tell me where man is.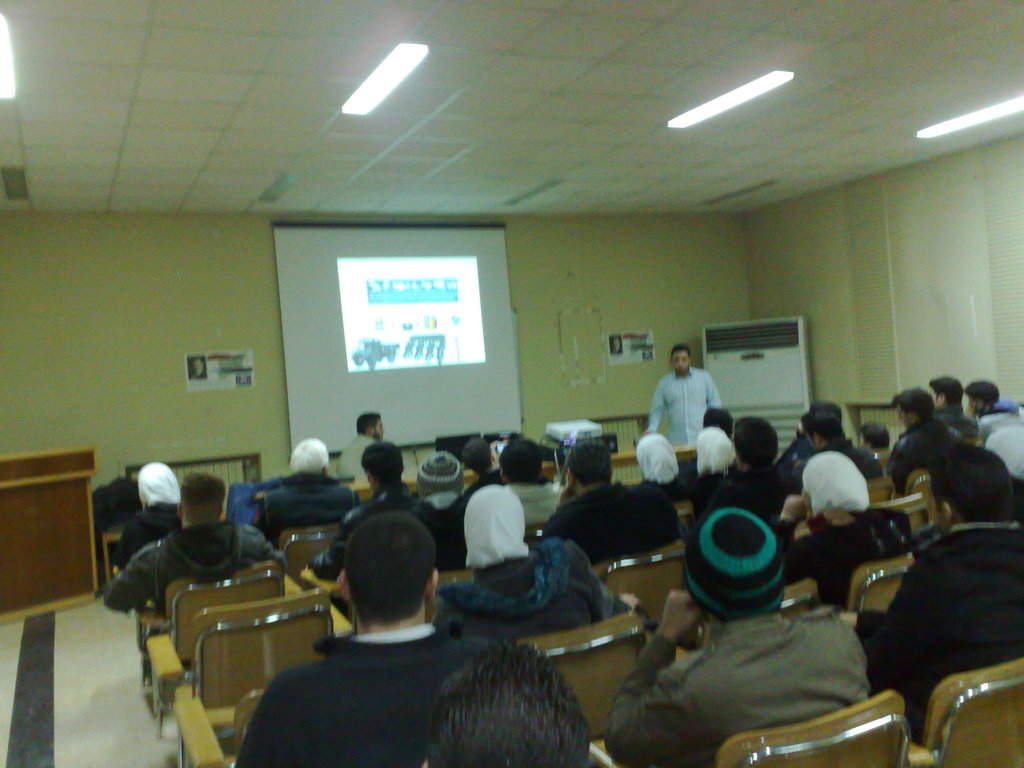
man is at 329 410 387 490.
